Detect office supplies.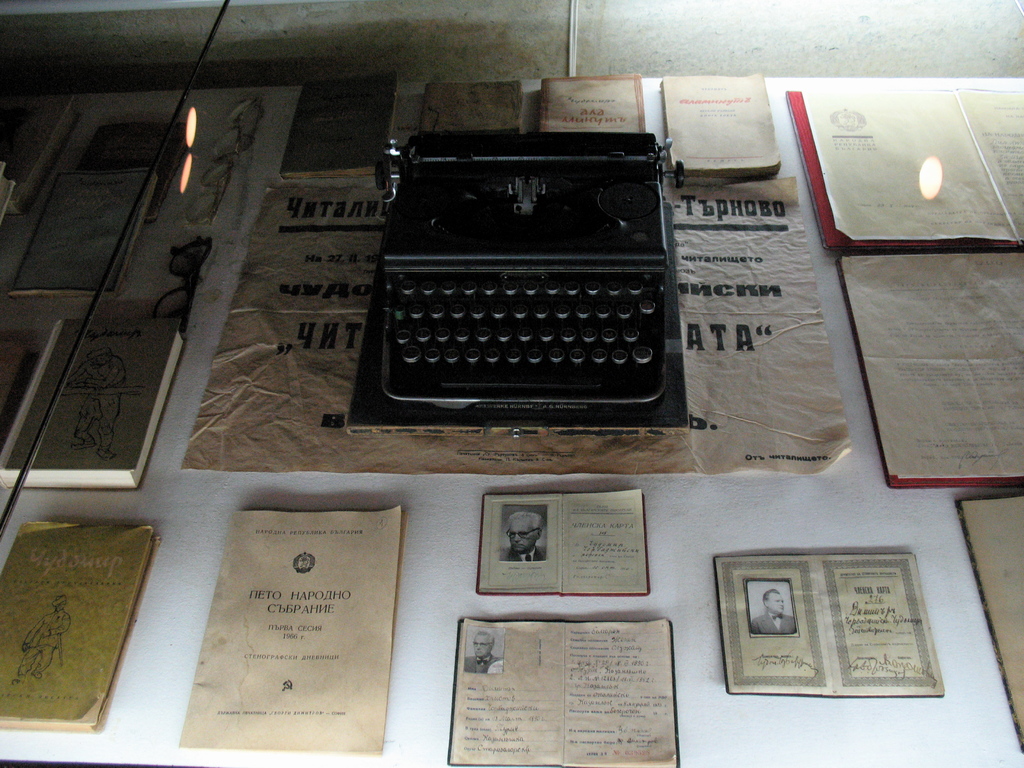
Detected at detection(0, 520, 156, 728).
